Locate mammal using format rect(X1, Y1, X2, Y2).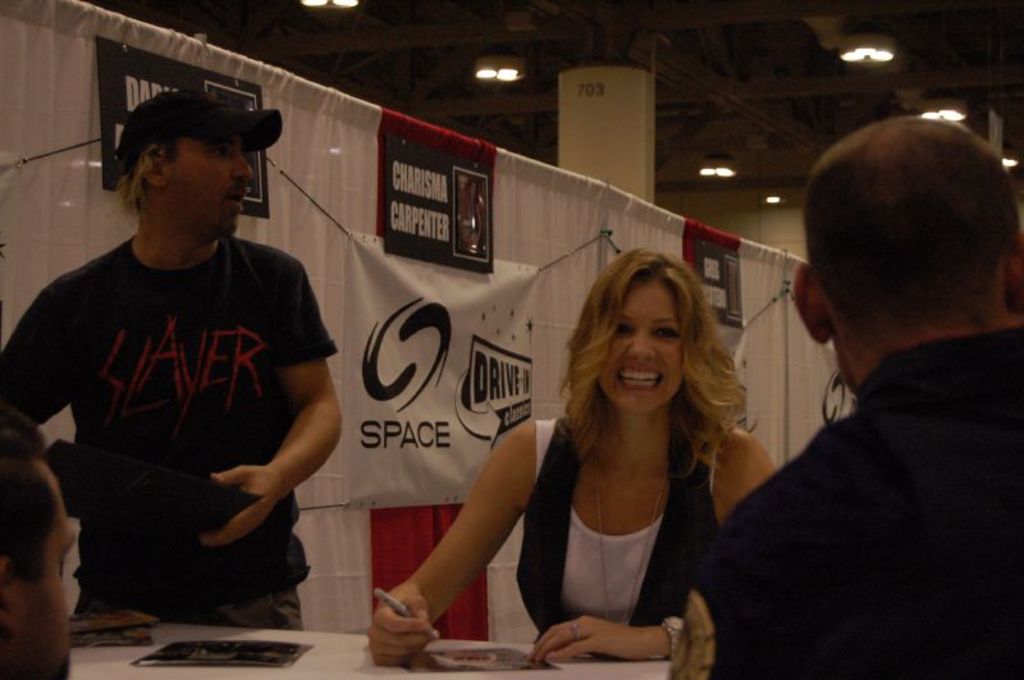
rect(0, 402, 81, 679).
